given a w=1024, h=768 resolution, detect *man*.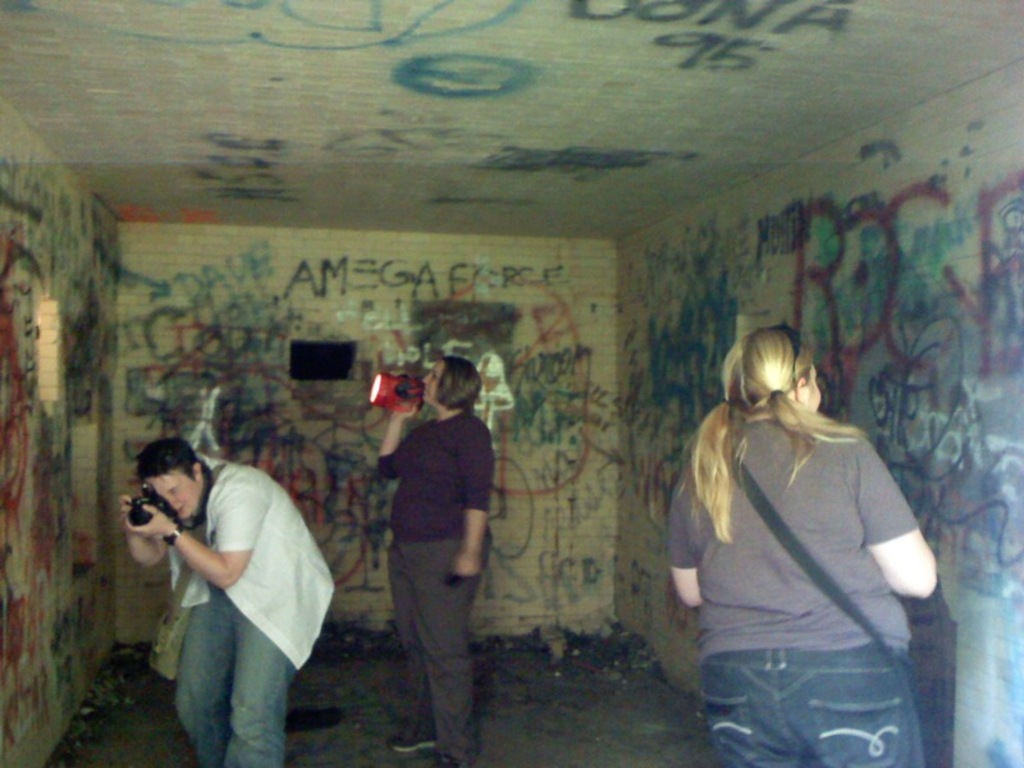
[111,433,338,767].
